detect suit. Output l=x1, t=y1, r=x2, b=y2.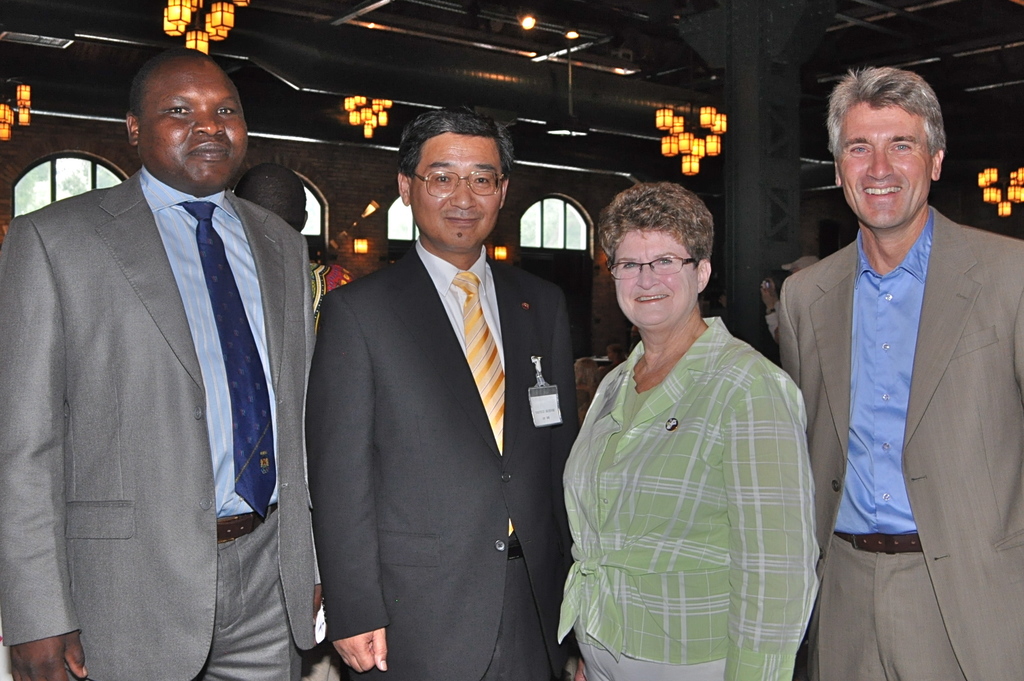
l=0, t=159, r=317, b=680.
